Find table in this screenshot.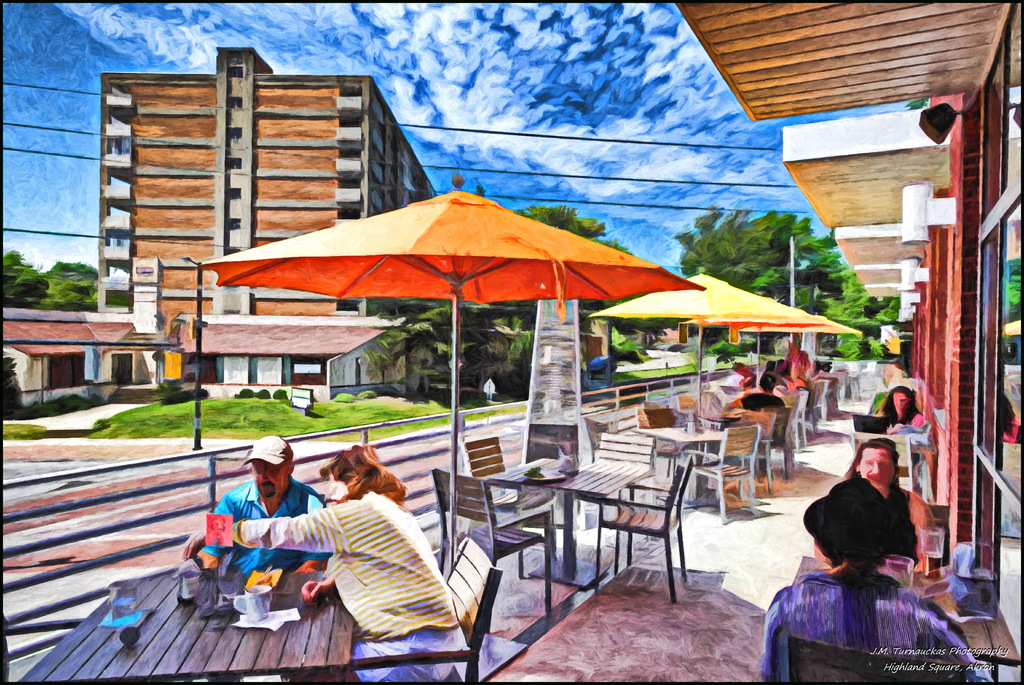
The bounding box for table is detection(477, 438, 652, 602).
